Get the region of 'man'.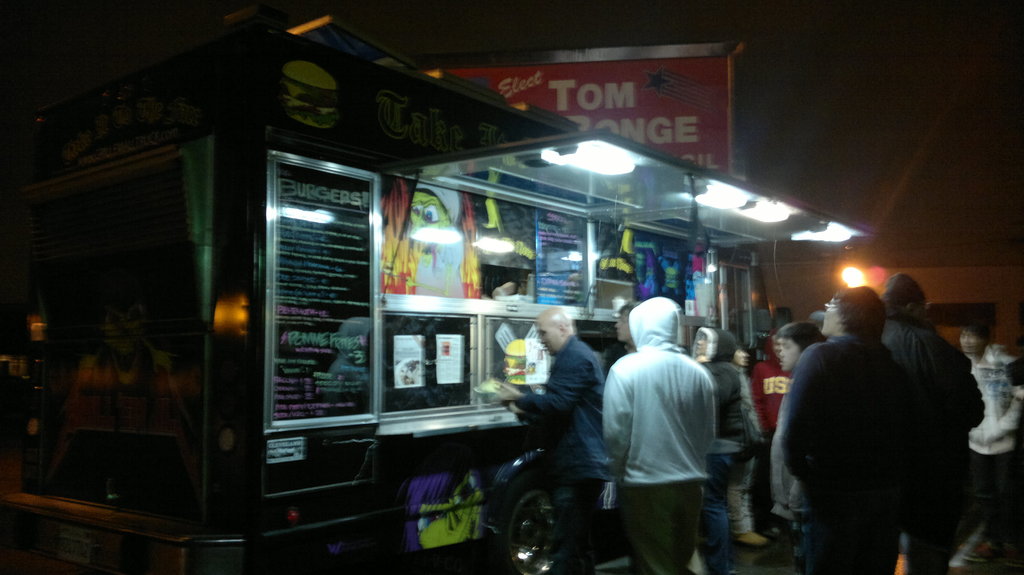
bbox(959, 322, 1023, 555).
